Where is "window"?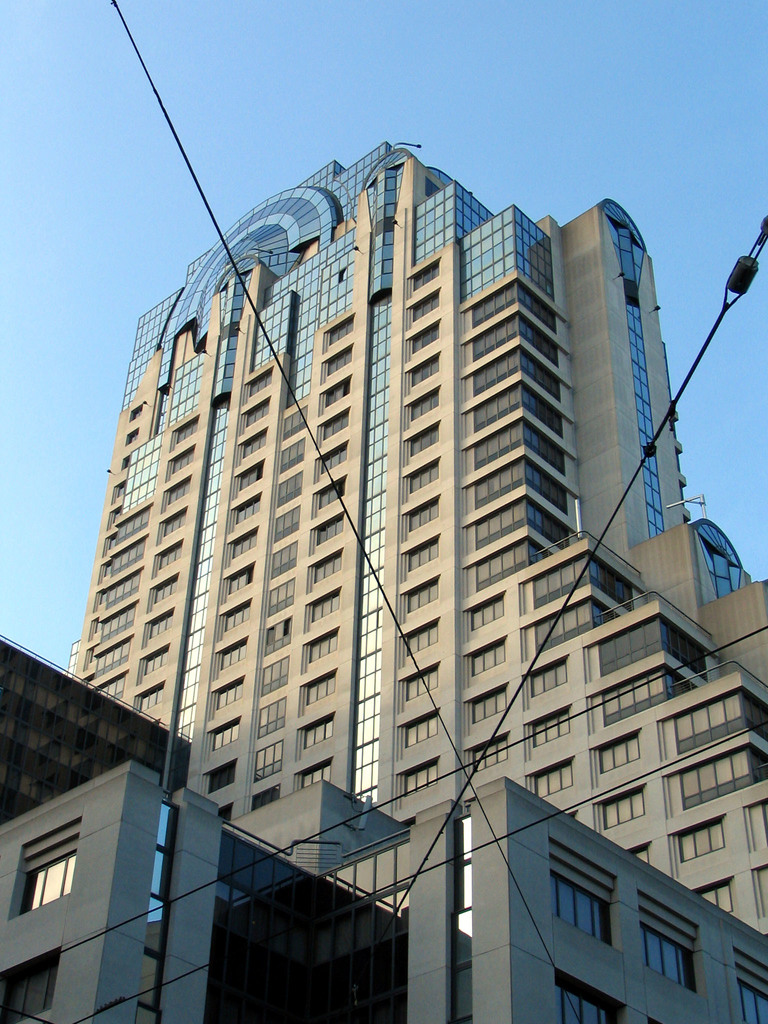
l=170, t=444, r=195, b=474.
